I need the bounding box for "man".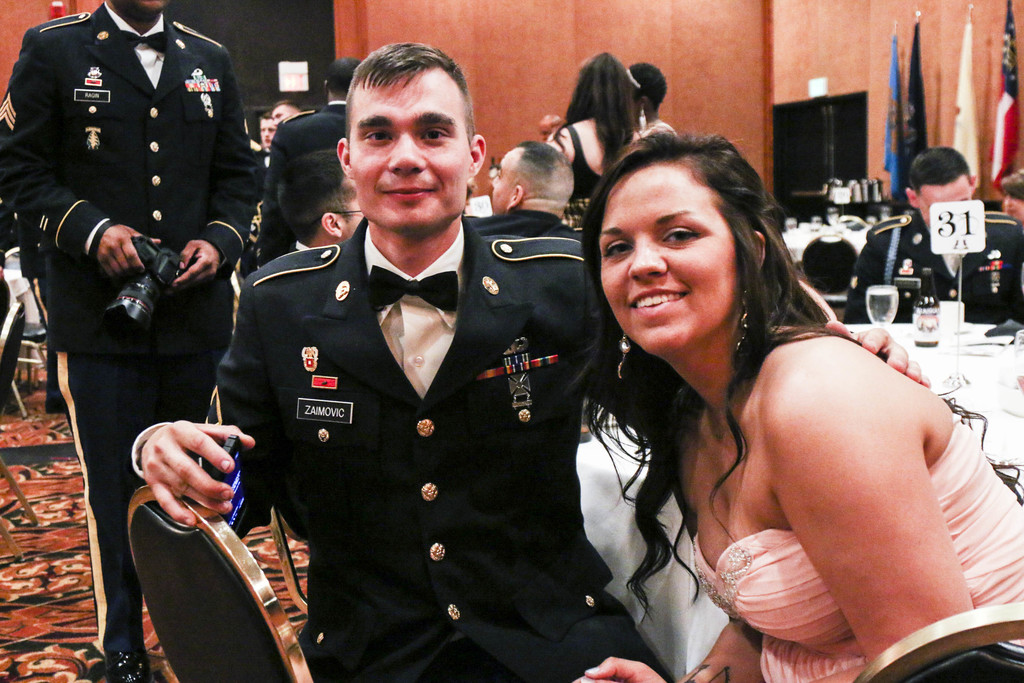
Here it is: {"x1": 0, "y1": 0, "x2": 260, "y2": 682}.
